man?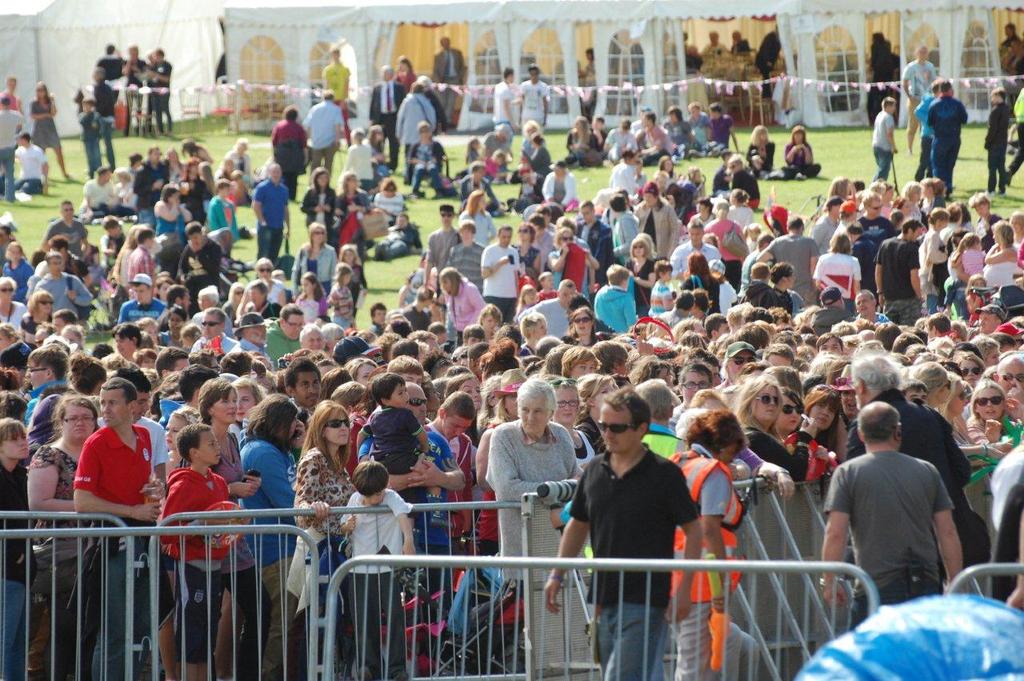
(492, 62, 518, 141)
